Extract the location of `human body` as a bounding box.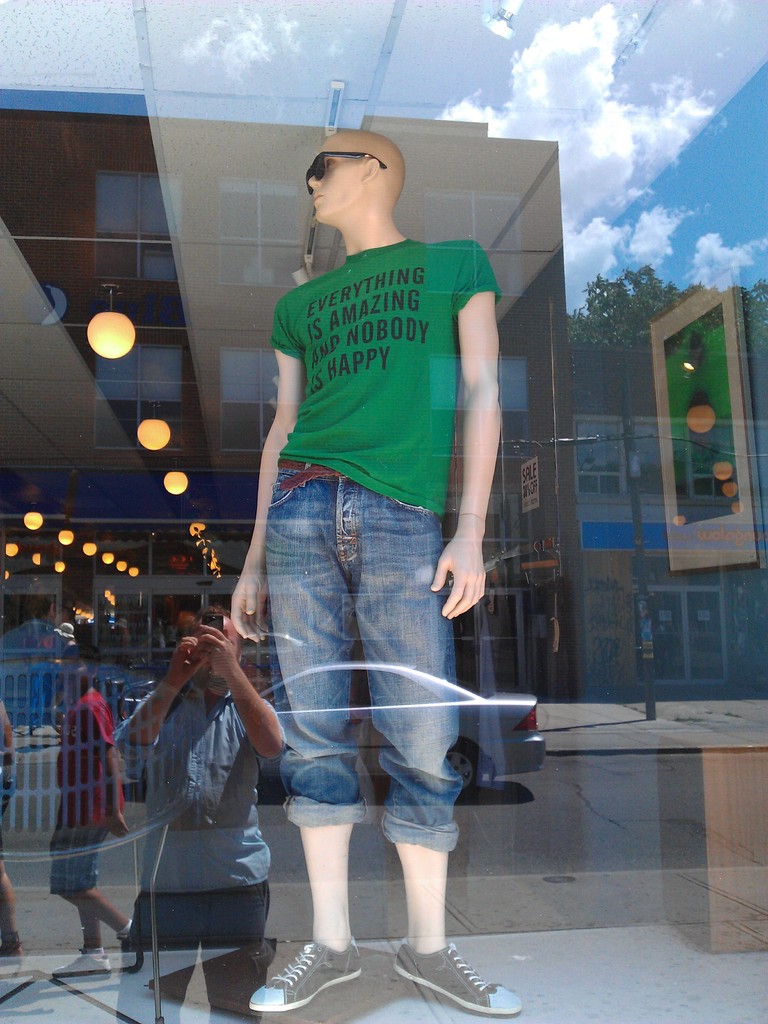
bbox=(242, 122, 518, 969).
